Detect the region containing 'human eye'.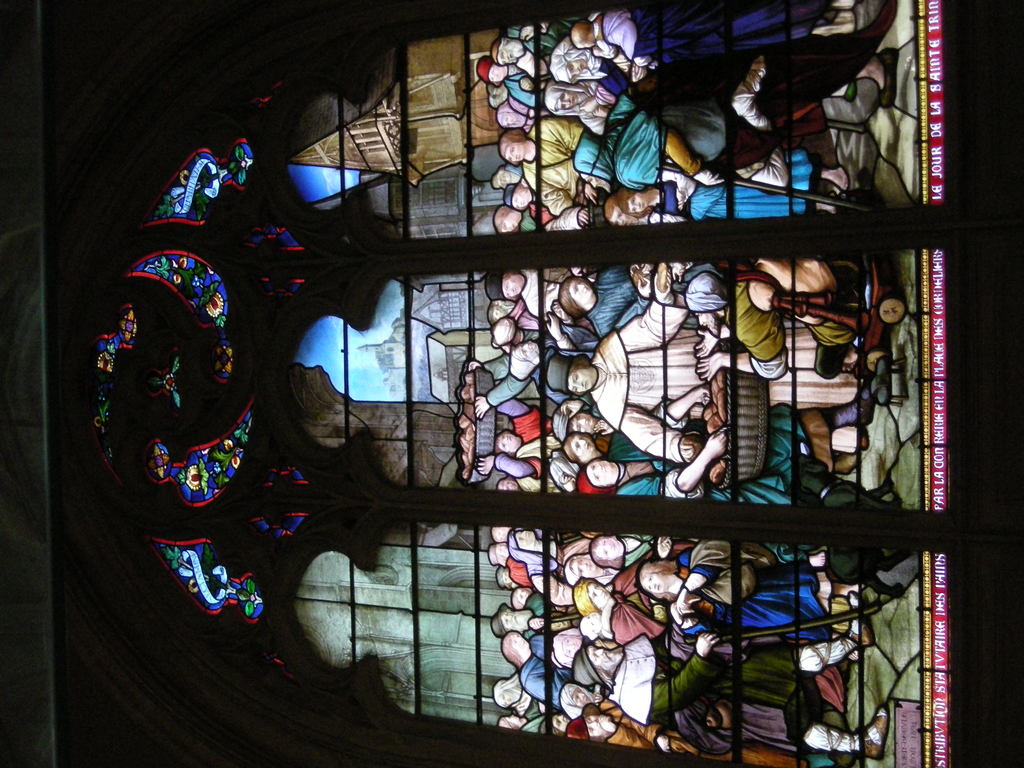
BBox(566, 648, 571, 656).
